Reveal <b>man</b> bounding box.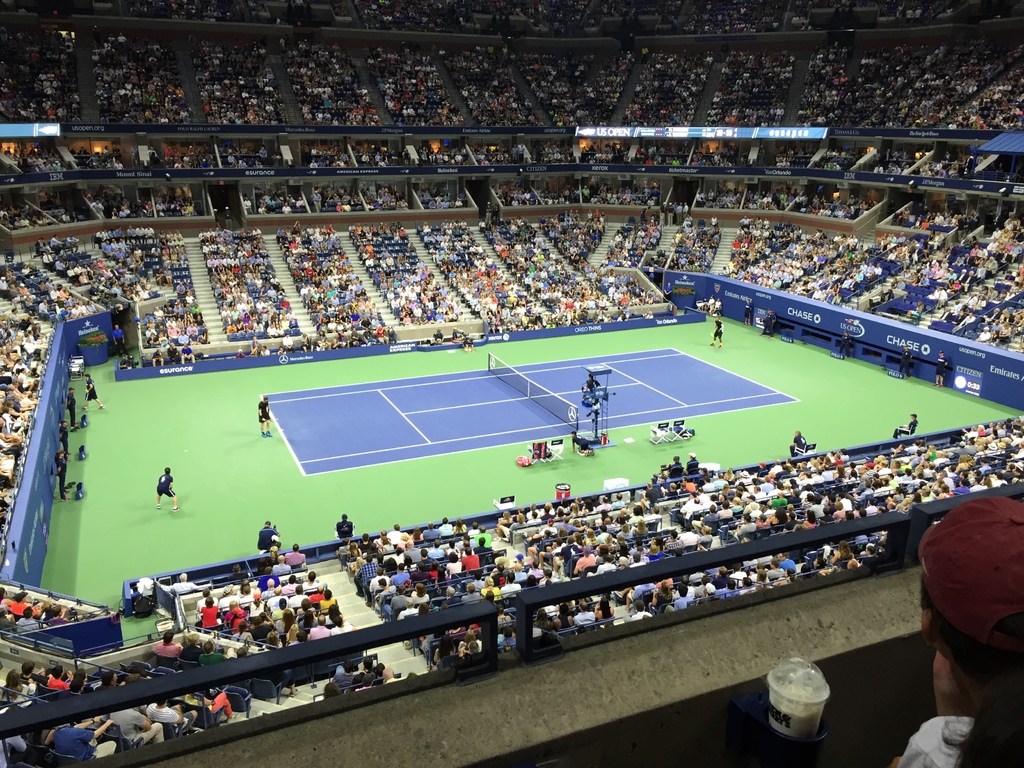
Revealed: [893, 413, 915, 440].
